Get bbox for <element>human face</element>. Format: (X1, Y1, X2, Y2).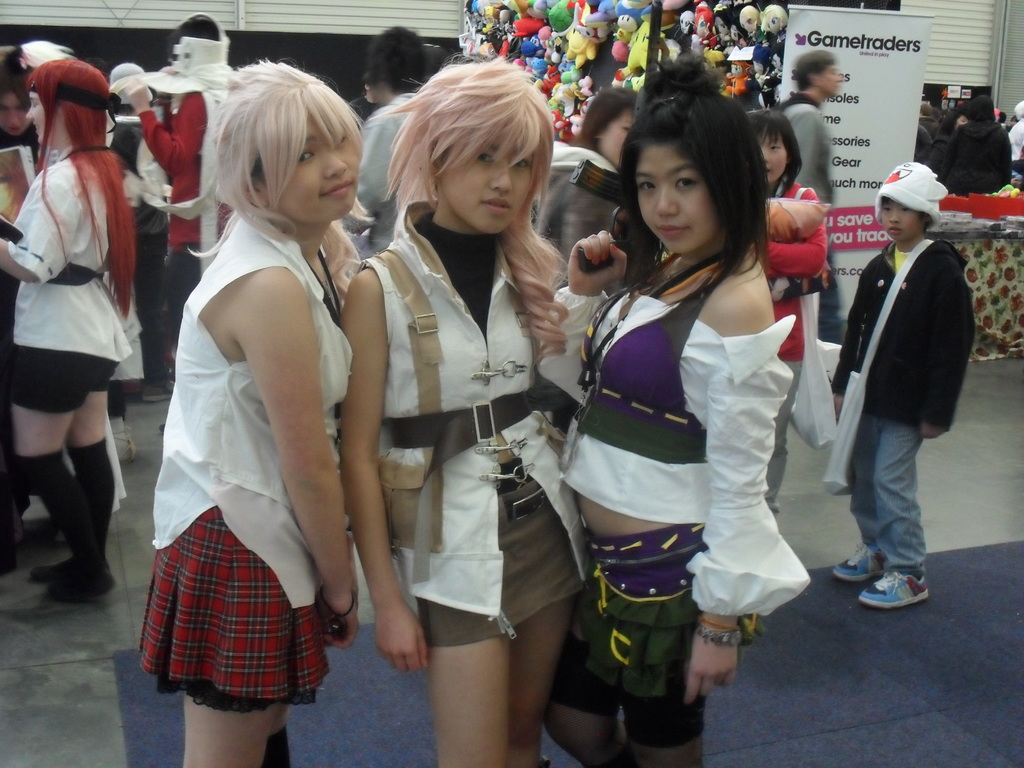
(0, 93, 28, 135).
